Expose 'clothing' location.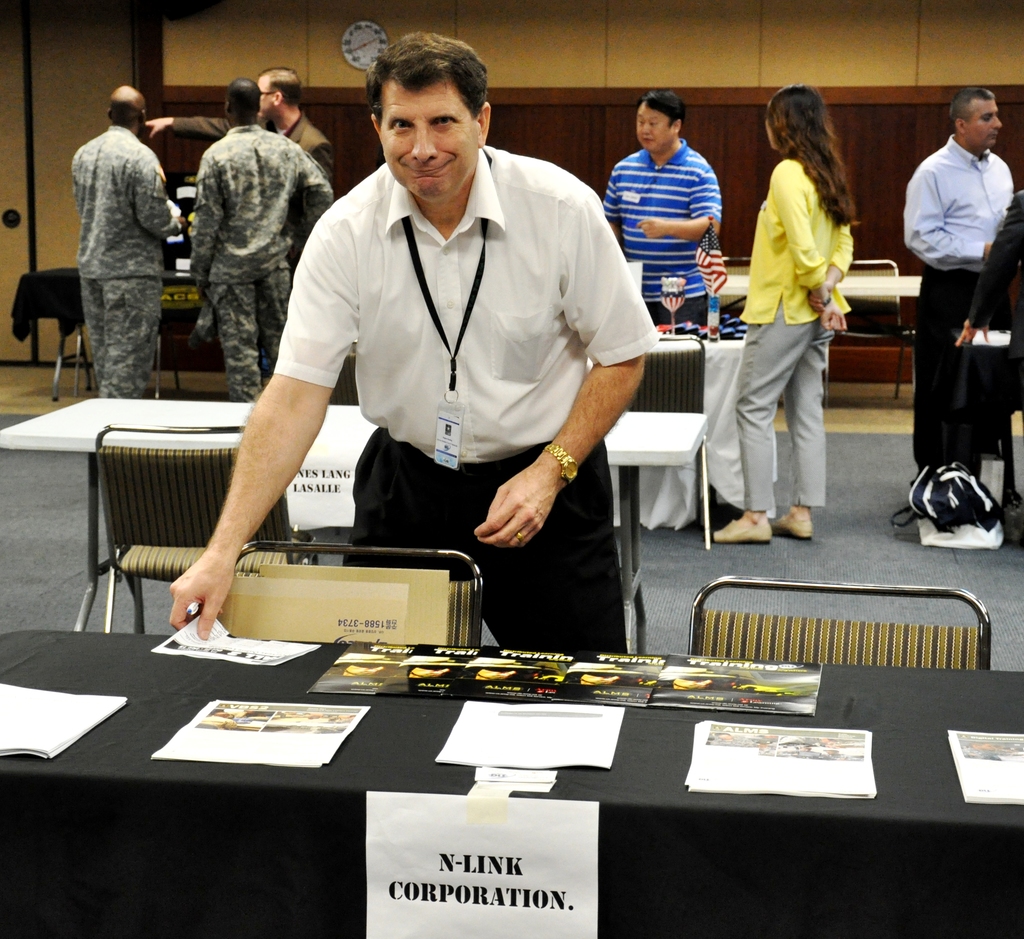
Exposed at box(180, 122, 332, 402).
